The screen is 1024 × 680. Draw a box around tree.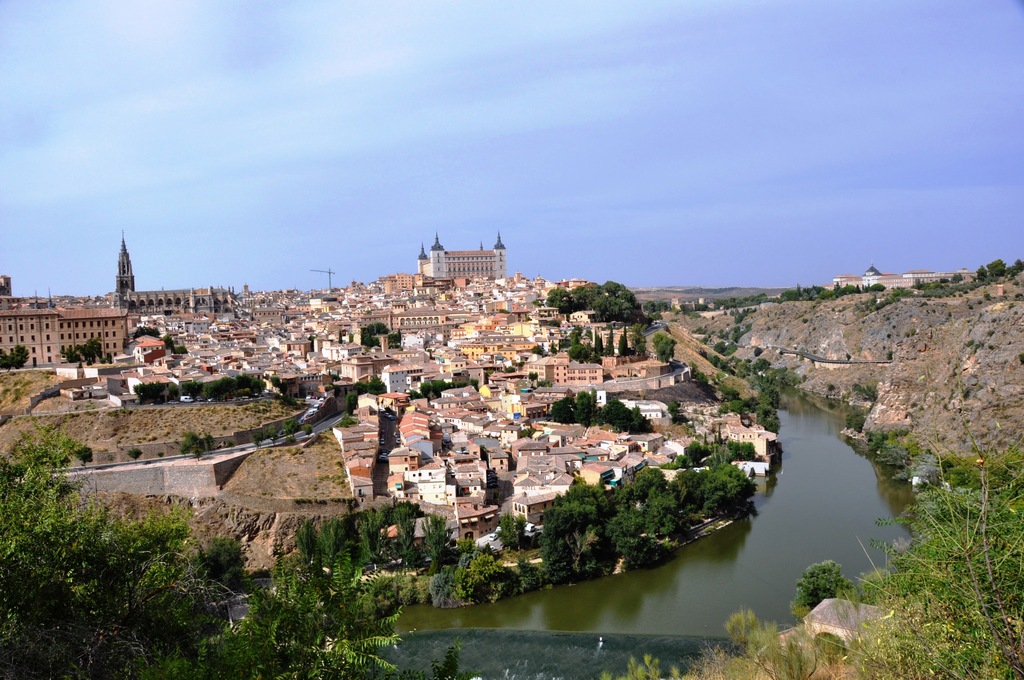
BBox(551, 400, 579, 425).
